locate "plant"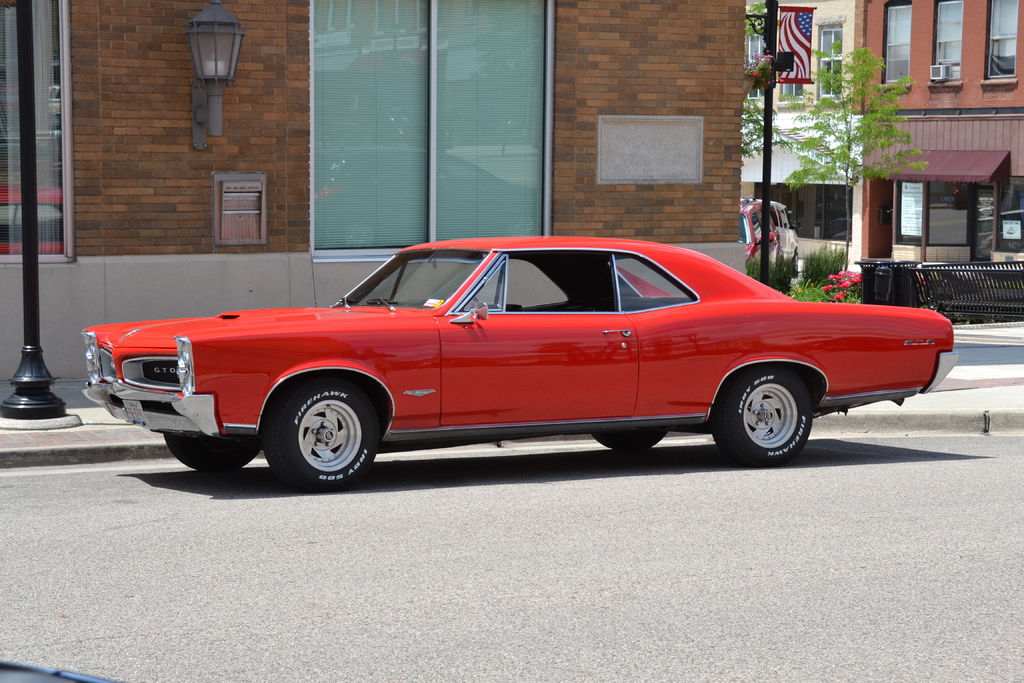
[796, 238, 854, 290]
